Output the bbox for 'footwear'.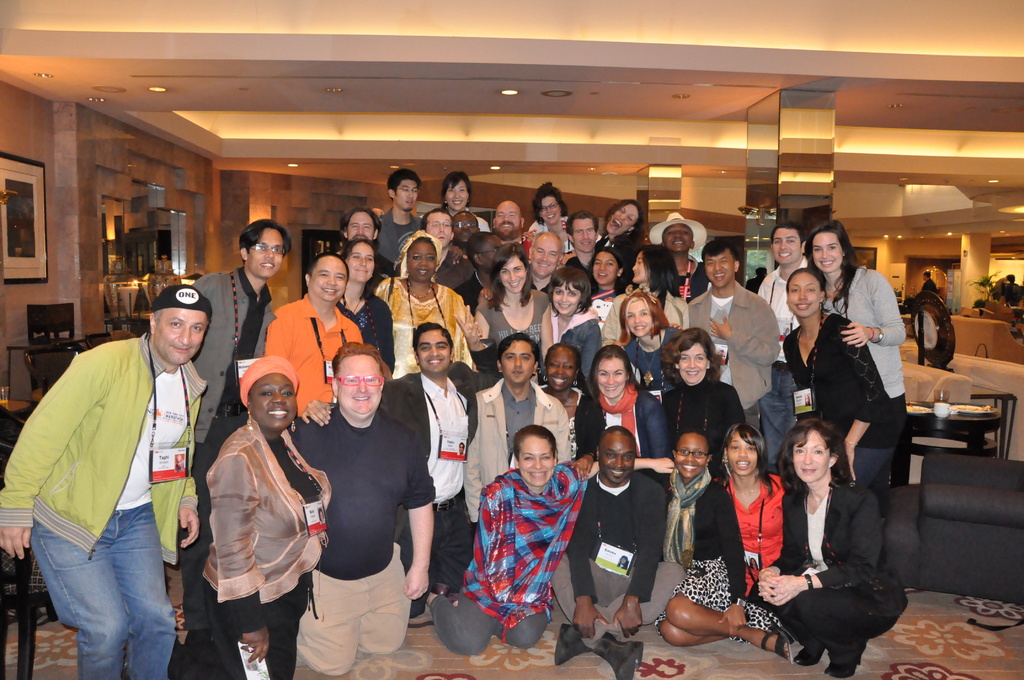
(554,625,586,664).
